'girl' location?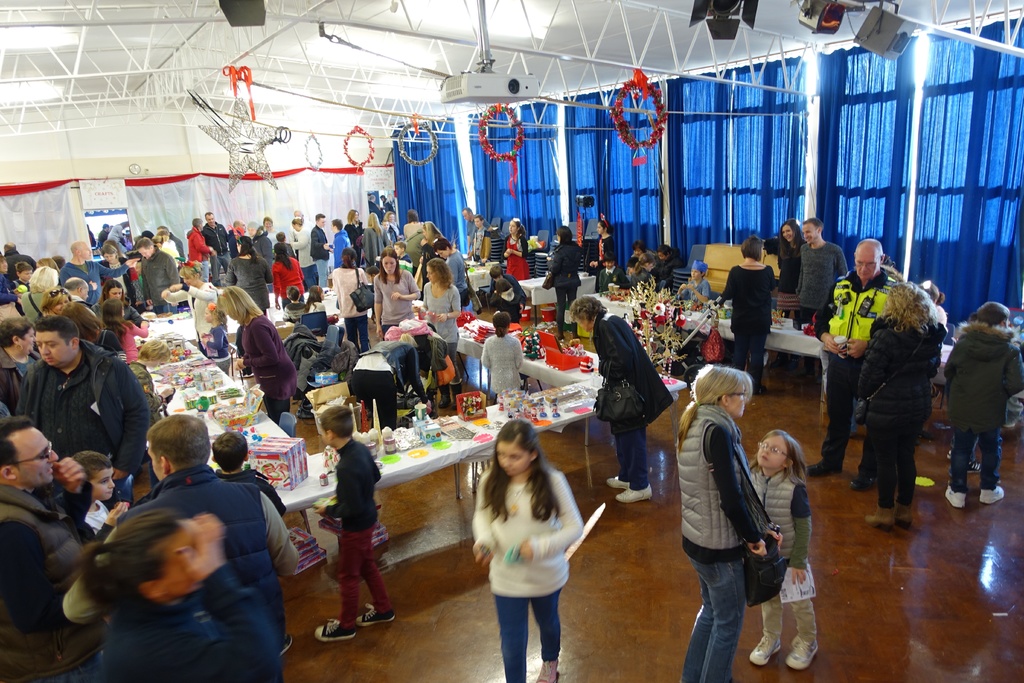
<box>474,422,583,682</box>
